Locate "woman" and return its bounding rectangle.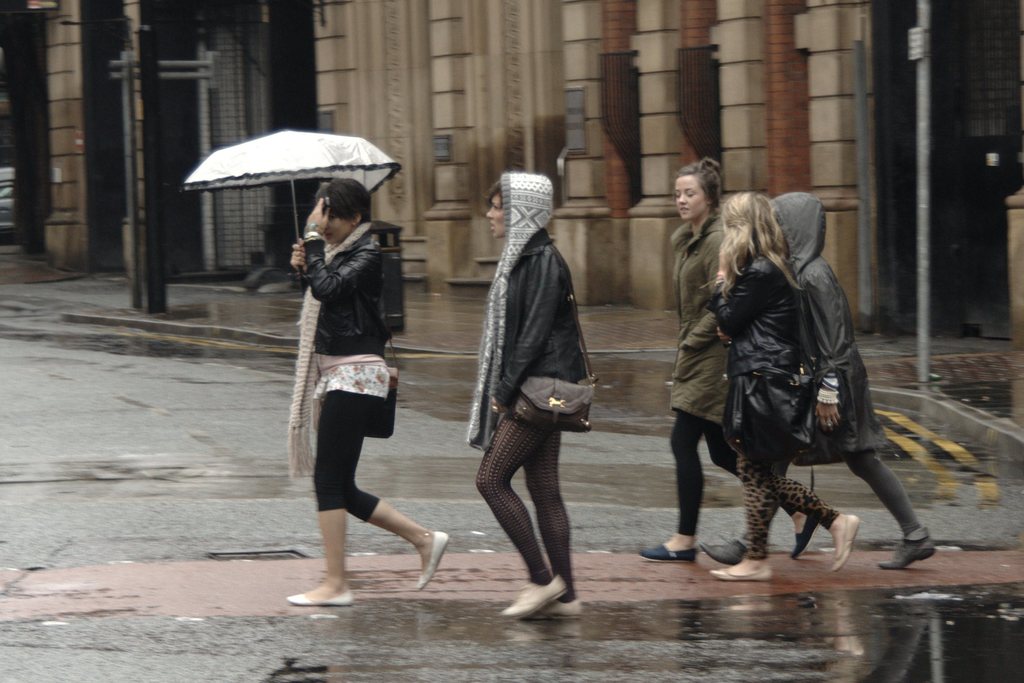
BBox(263, 163, 428, 628).
